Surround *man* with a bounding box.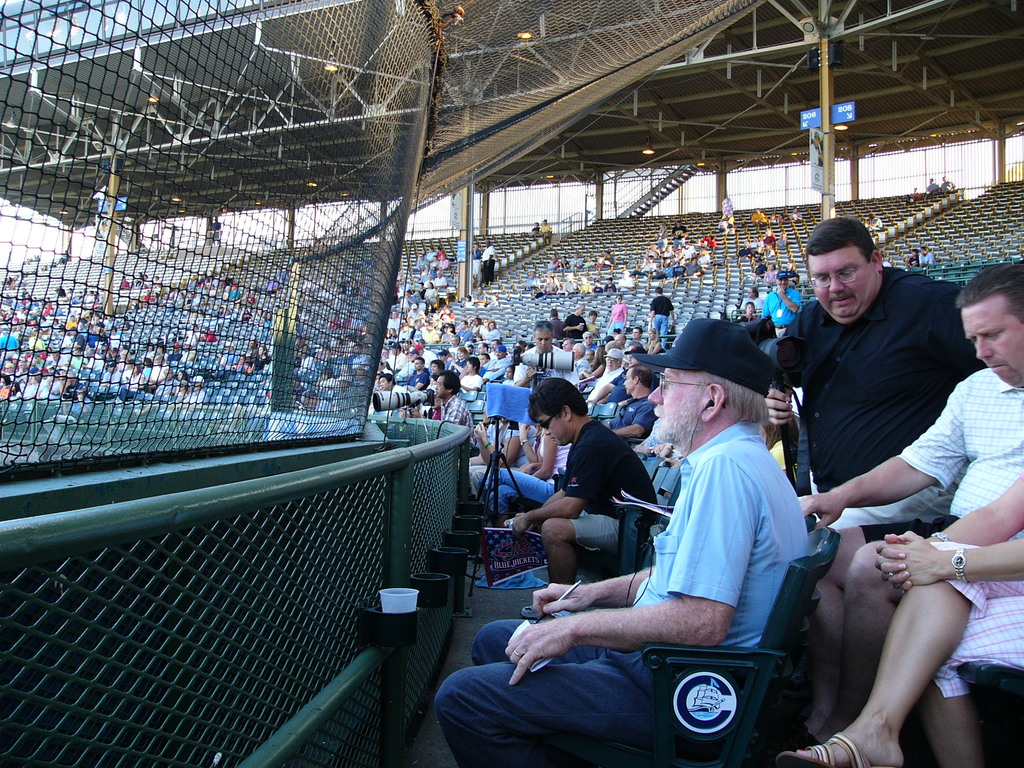
<box>377,373,408,395</box>.
